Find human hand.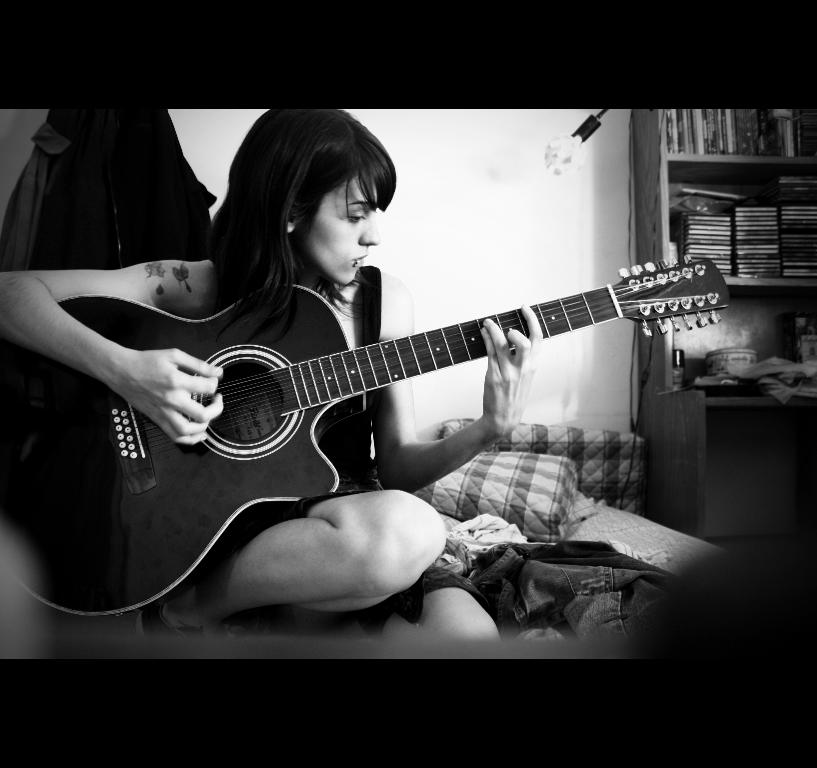
(478, 302, 544, 440).
